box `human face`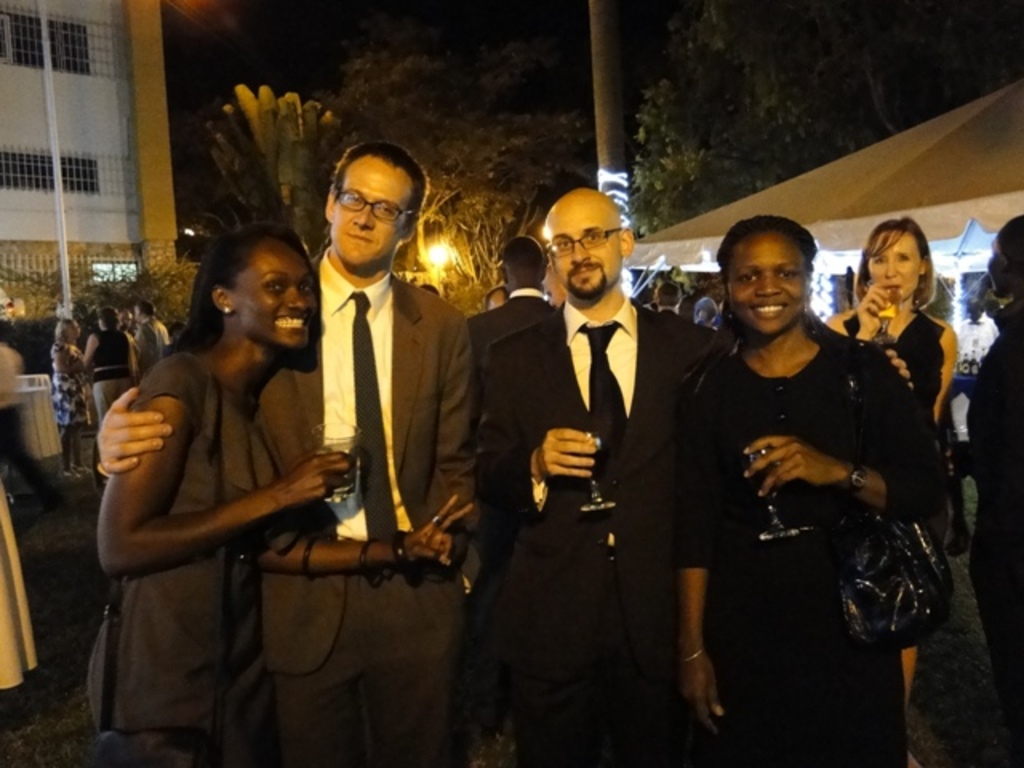
bbox(234, 245, 318, 347)
